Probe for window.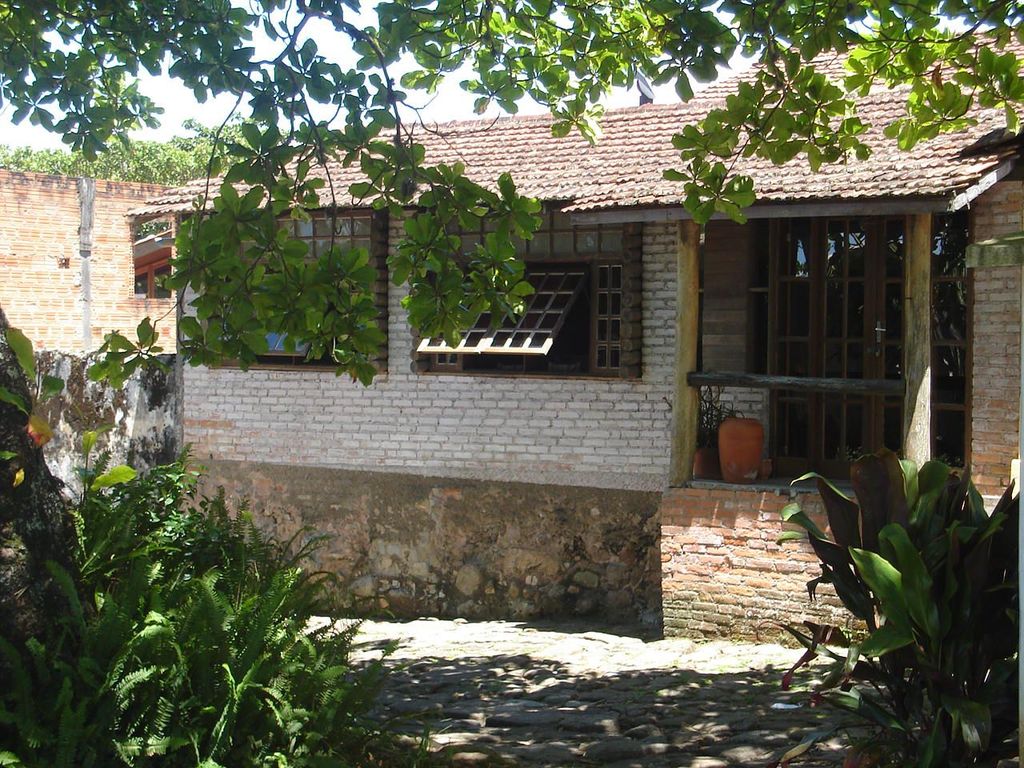
Probe result: x1=172, y1=206, x2=390, y2=370.
